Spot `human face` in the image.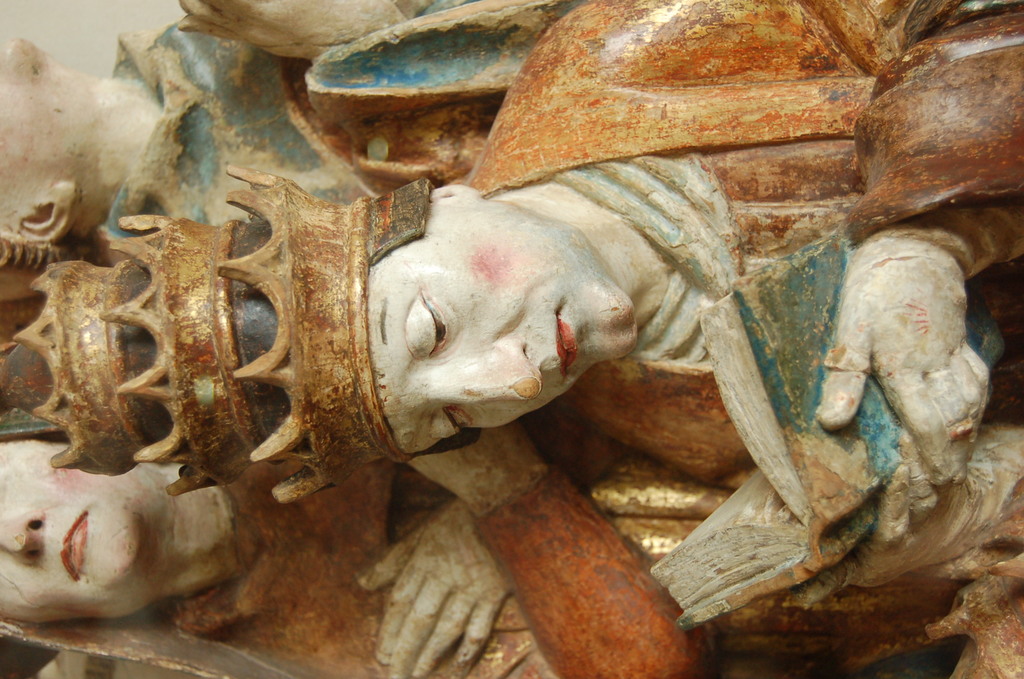
`human face` found at (x1=358, y1=218, x2=639, y2=456).
